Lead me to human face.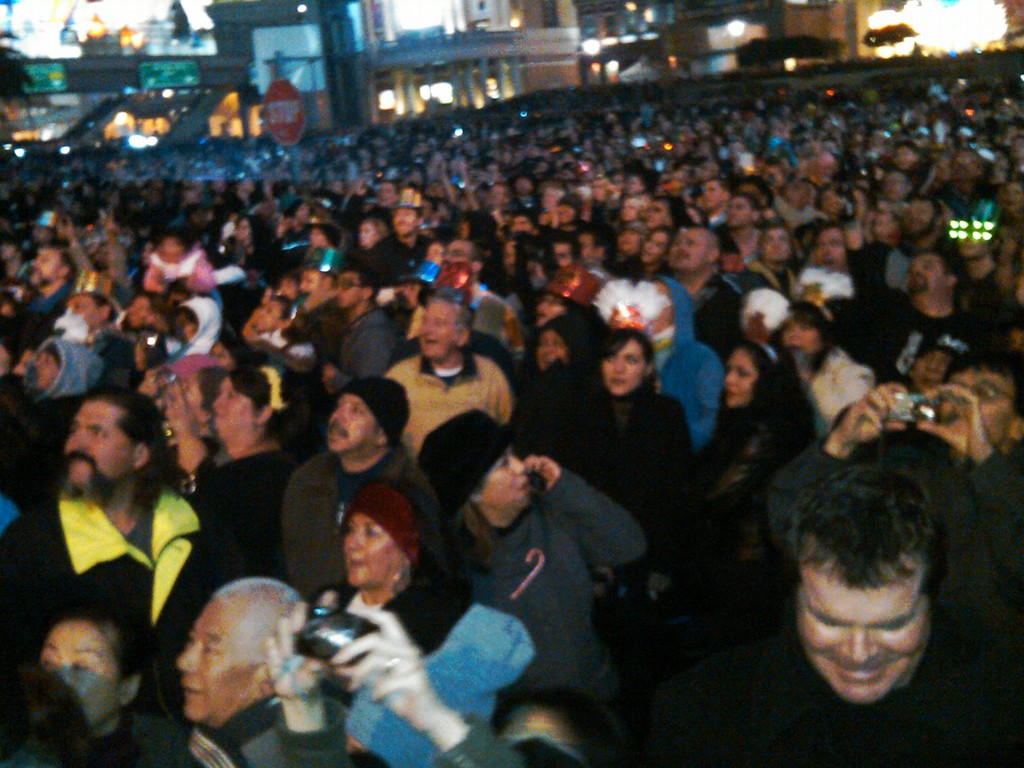
Lead to pyautogui.locateOnScreen(908, 347, 953, 400).
